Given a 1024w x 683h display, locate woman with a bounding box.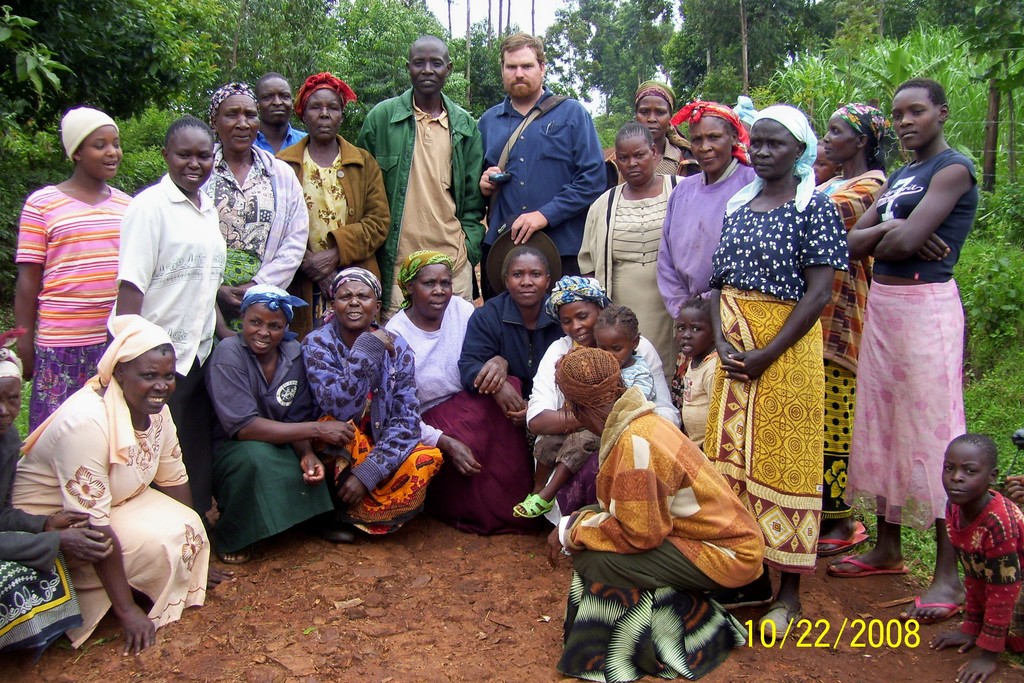
Located: 7 106 147 447.
